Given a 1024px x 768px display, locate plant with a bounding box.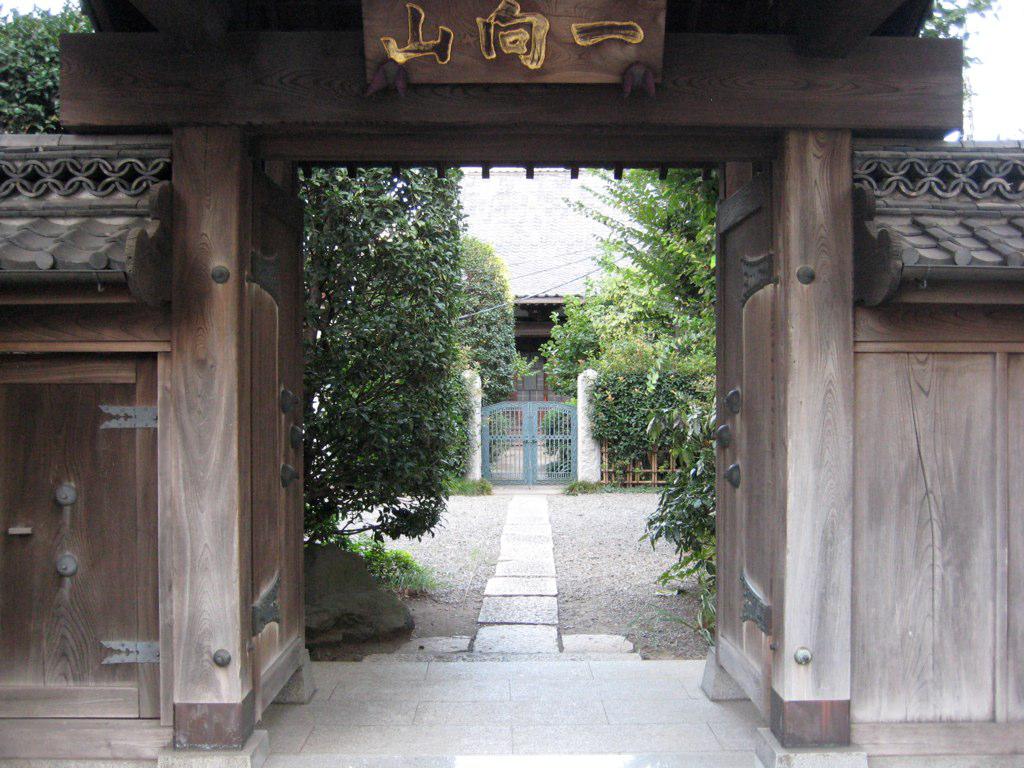
Located: region(534, 401, 581, 473).
